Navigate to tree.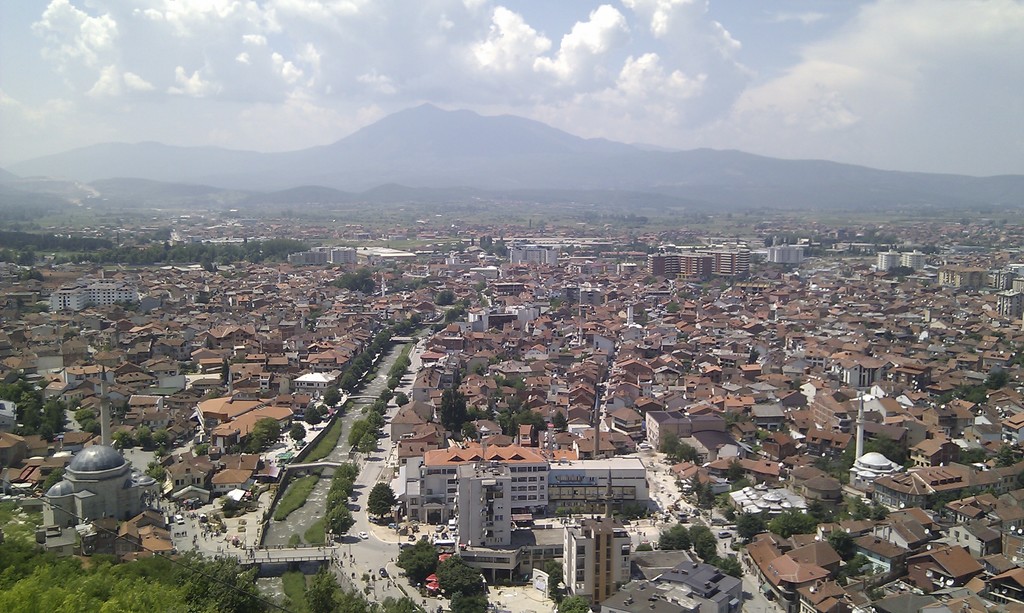
Navigation target: box(986, 372, 1007, 388).
